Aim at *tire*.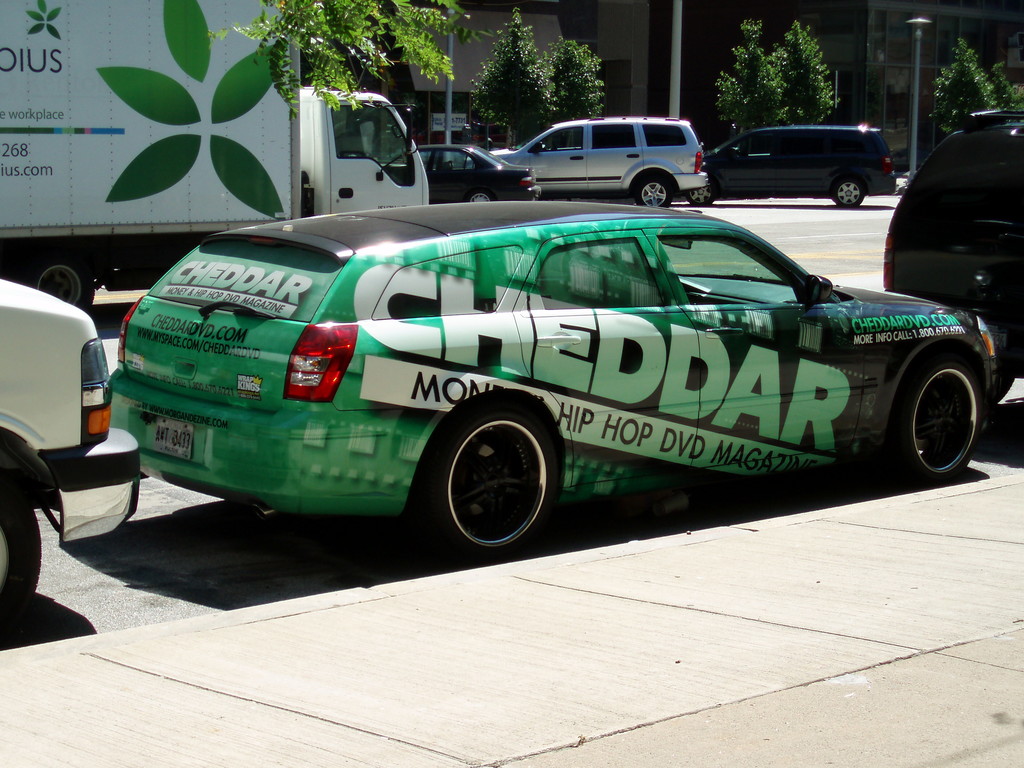
Aimed at [894, 348, 988, 482].
